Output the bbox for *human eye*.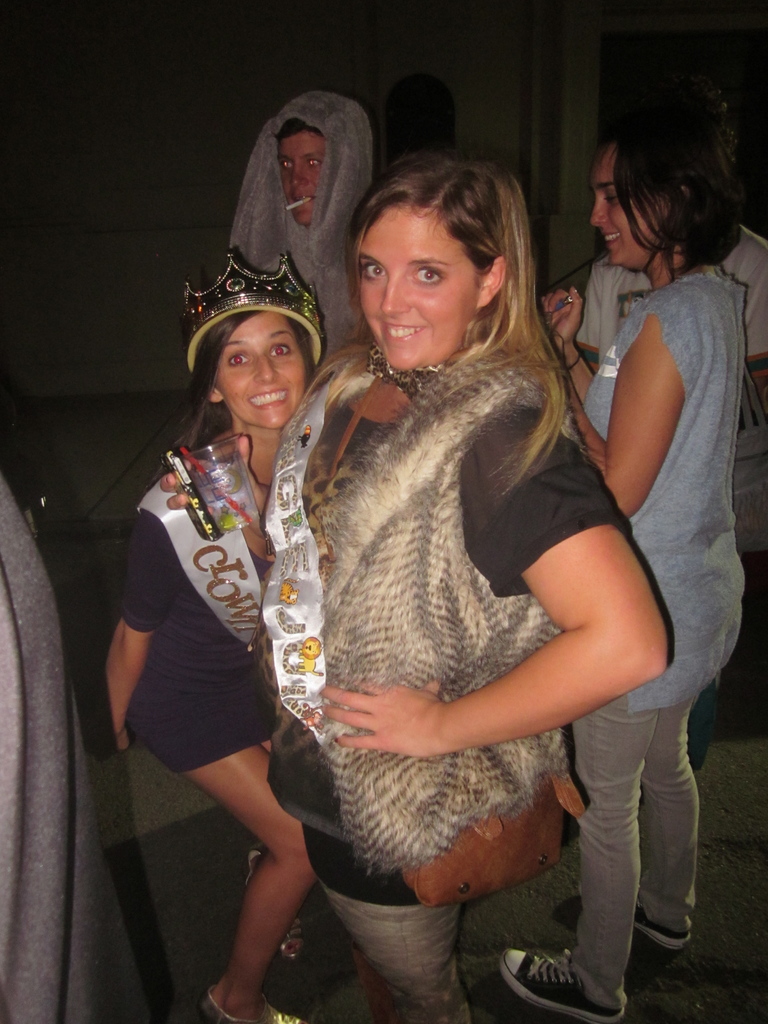
(221,347,251,368).
